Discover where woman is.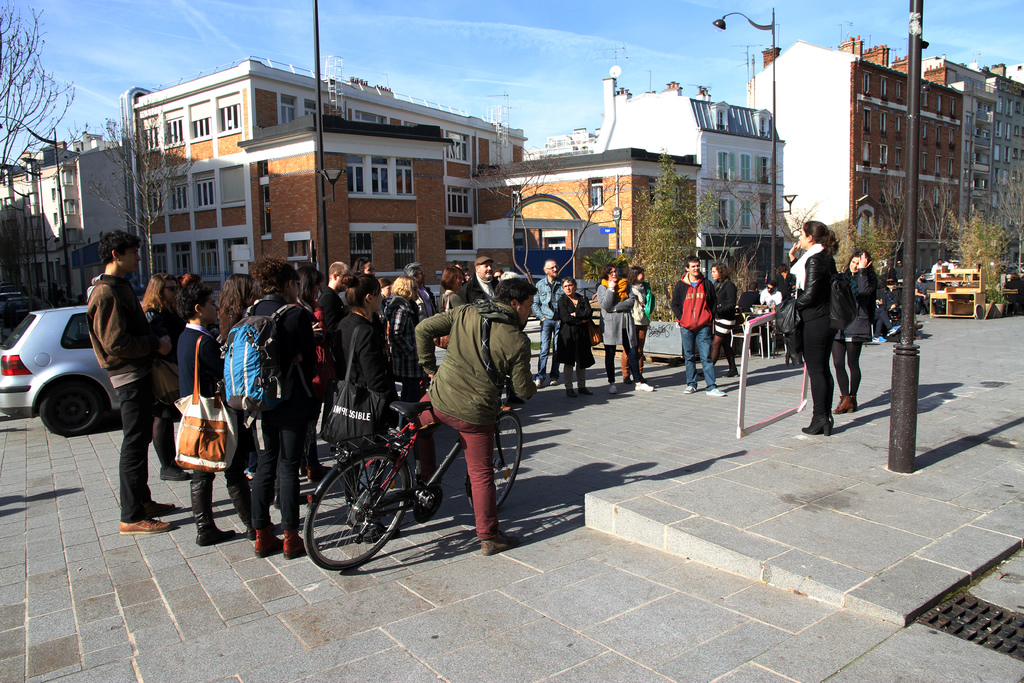
Discovered at {"left": 432, "top": 267, "right": 466, "bottom": 384}.
